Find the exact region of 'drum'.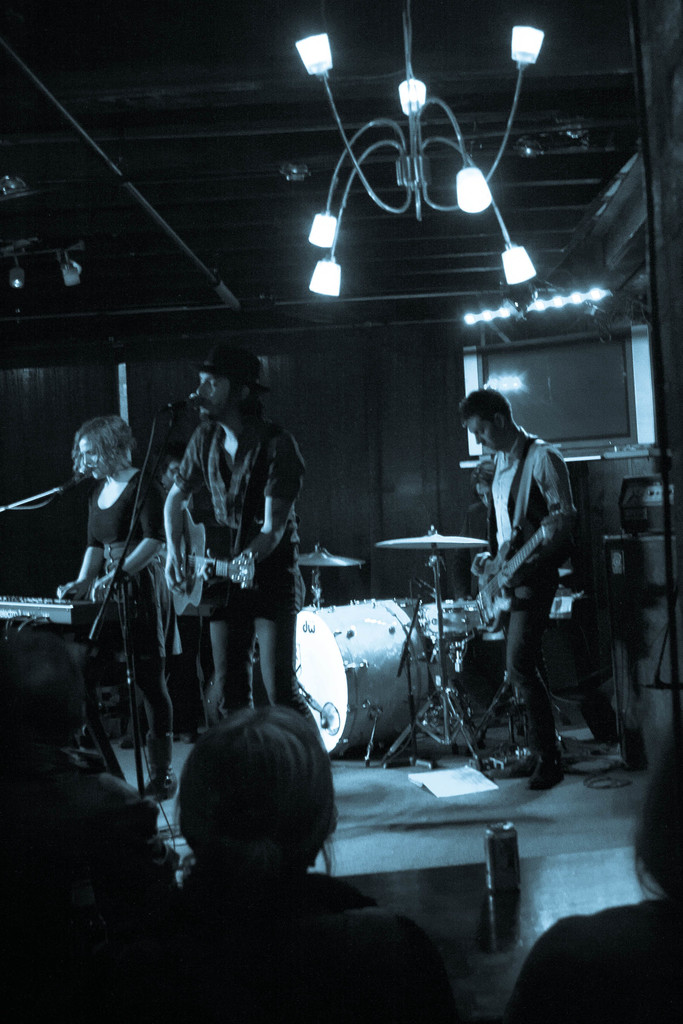
Exact region: (left=297, top=597, right=432, bottom=758).
